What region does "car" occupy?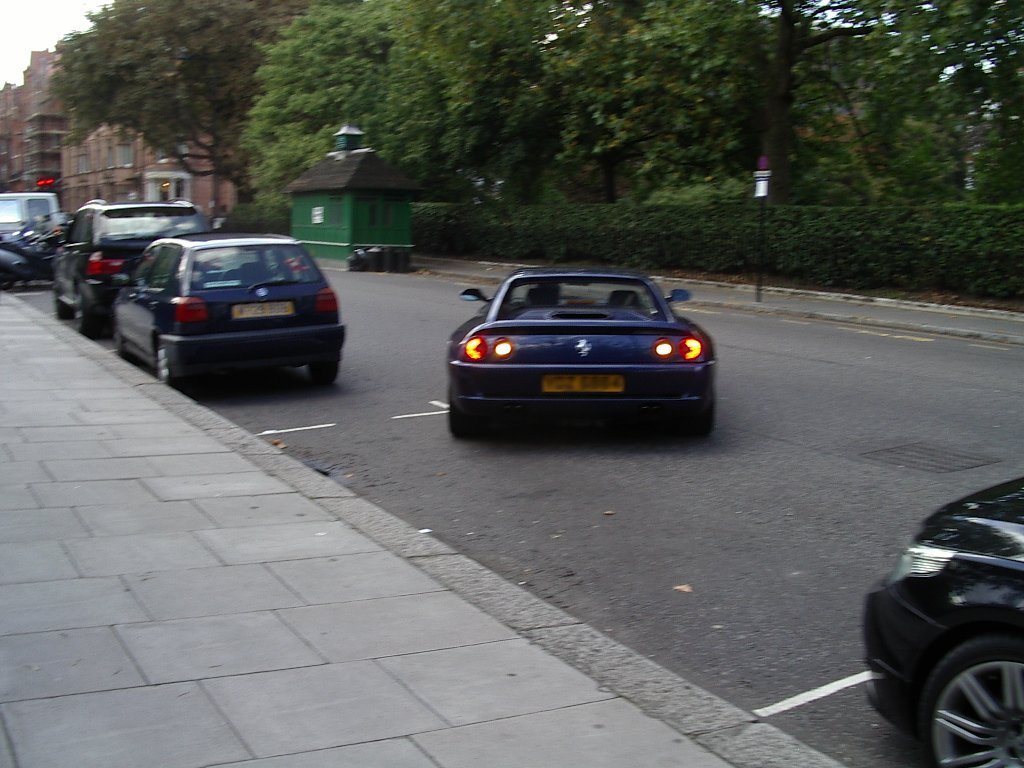
bbox=[113, 234, 357, 390].
